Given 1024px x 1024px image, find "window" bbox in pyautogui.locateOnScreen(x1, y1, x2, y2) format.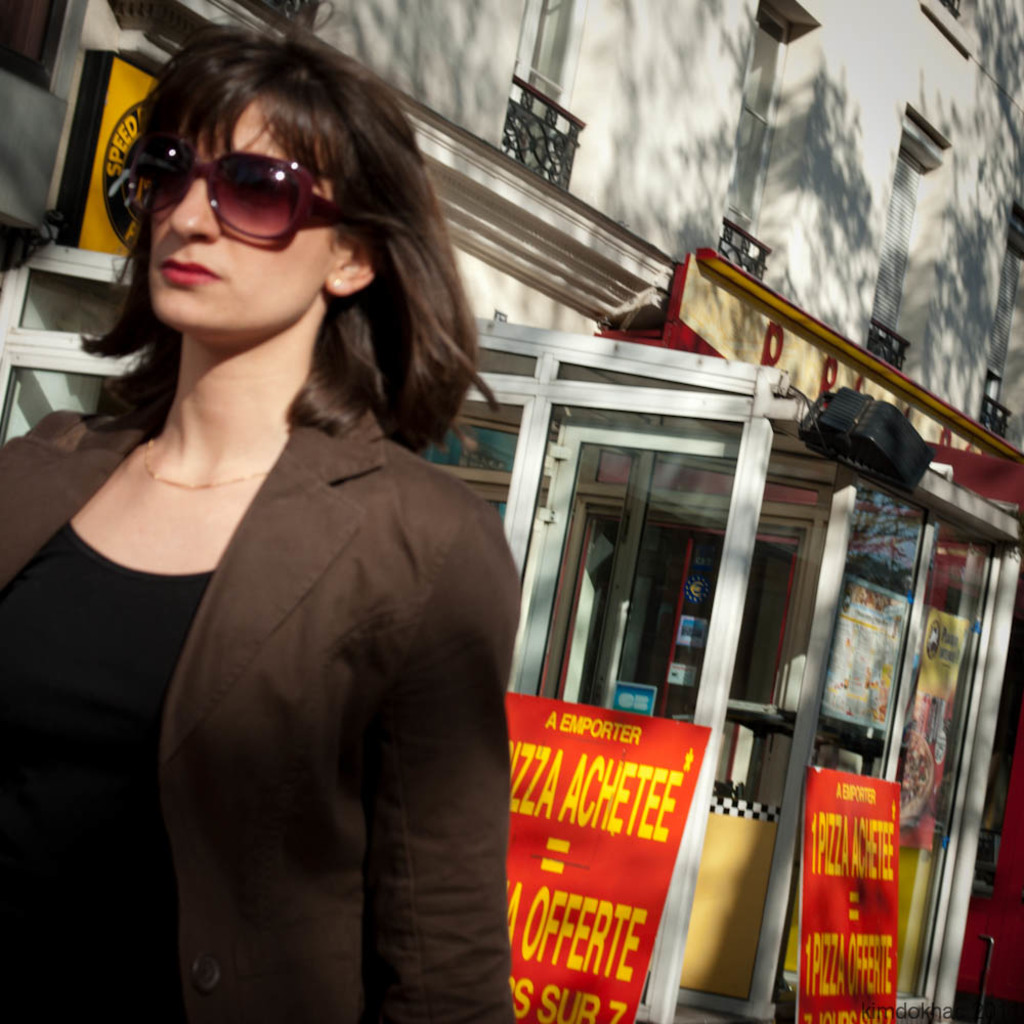
pyautogui.locateOnScreen(866, 106, 955, 382).
